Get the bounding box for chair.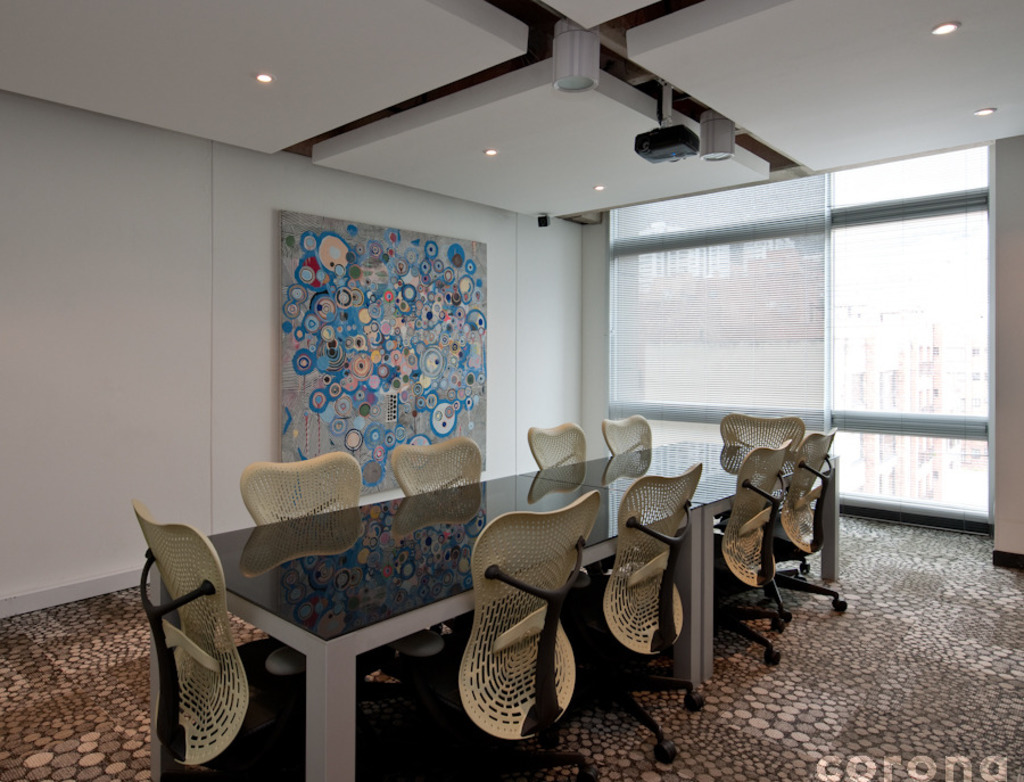
(597, 467, 708, 760).
